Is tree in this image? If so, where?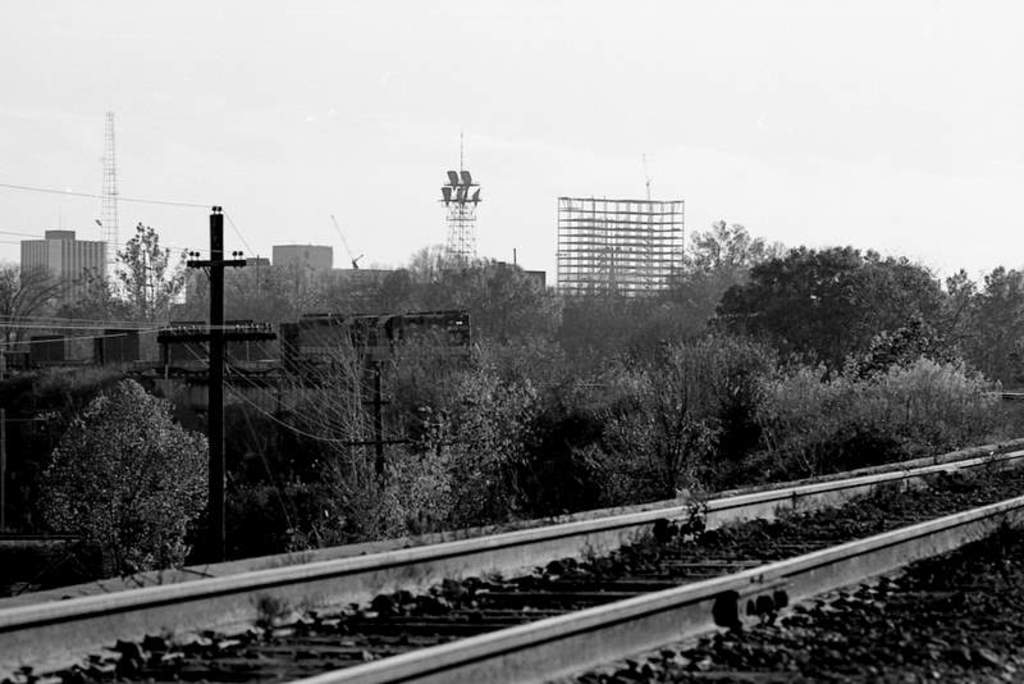
Yes, at left=508, top=329, right=1018, bottom=507.
